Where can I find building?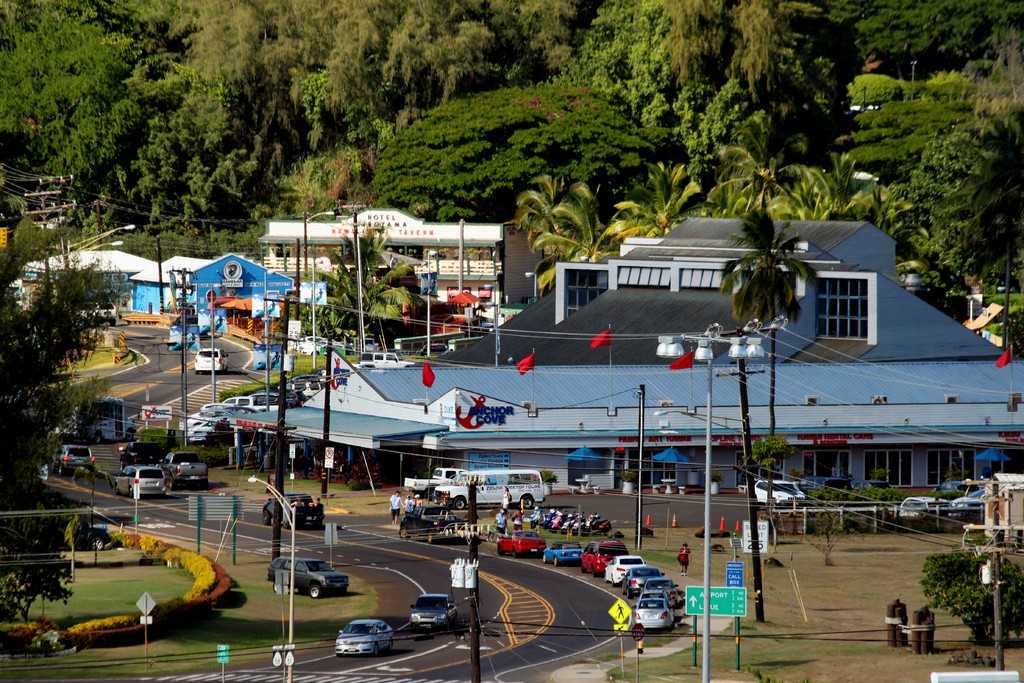
You can find it at box=[17, 254, 148, 310].
